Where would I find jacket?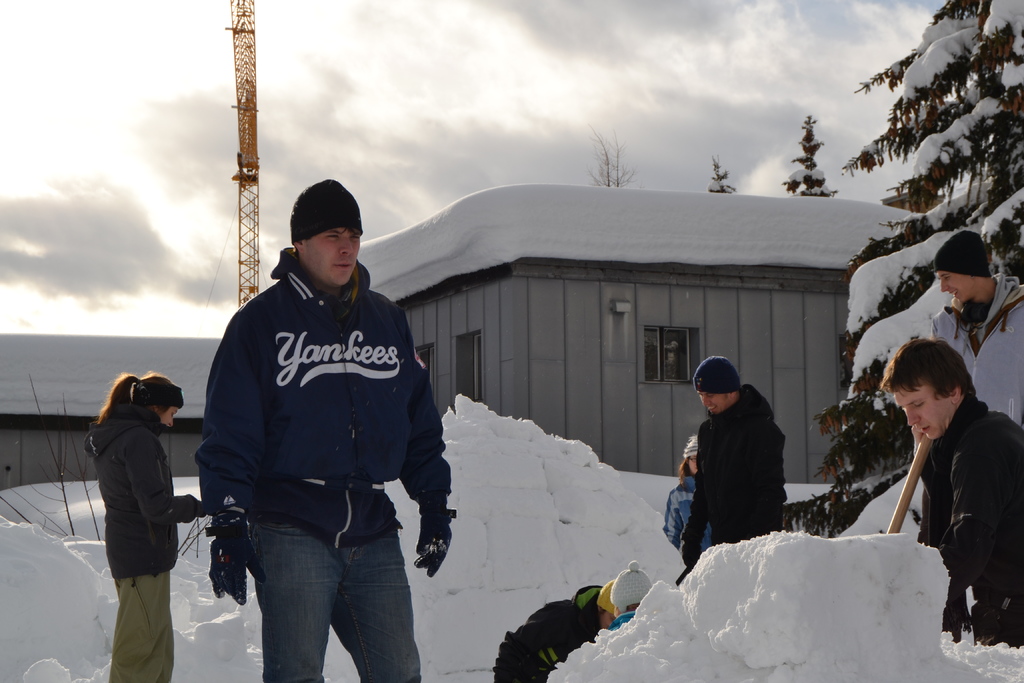
At region(83, 404, 202, 582).
